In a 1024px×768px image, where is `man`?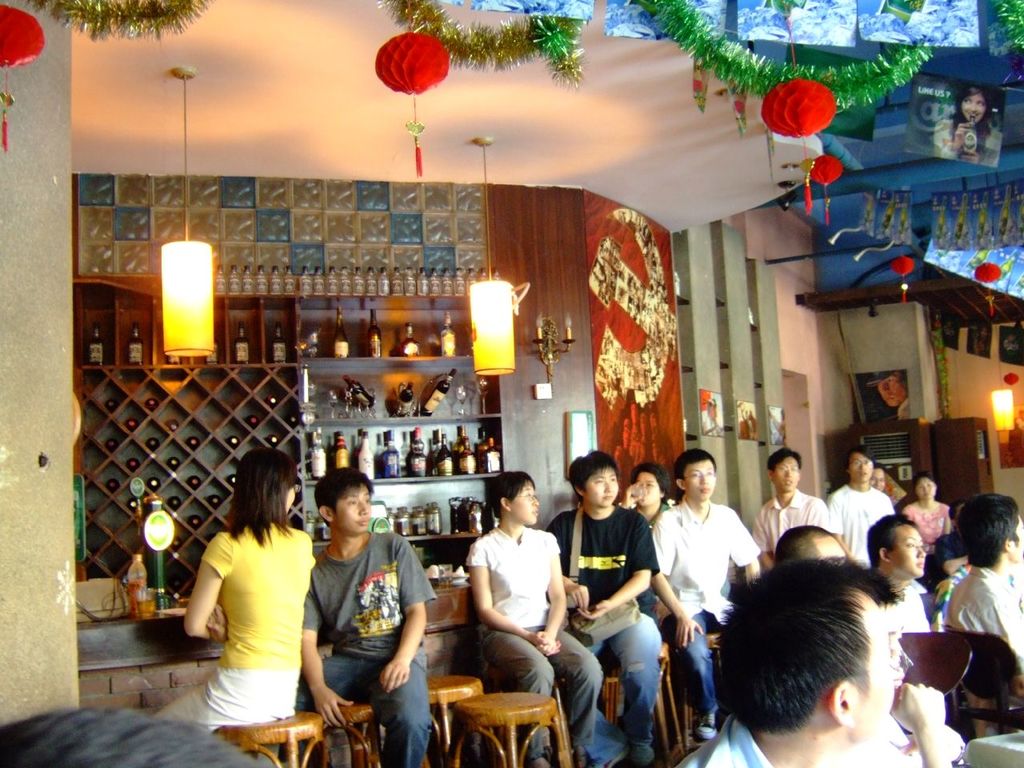
[x1=471, y1=467, x2=613, y2=762].
